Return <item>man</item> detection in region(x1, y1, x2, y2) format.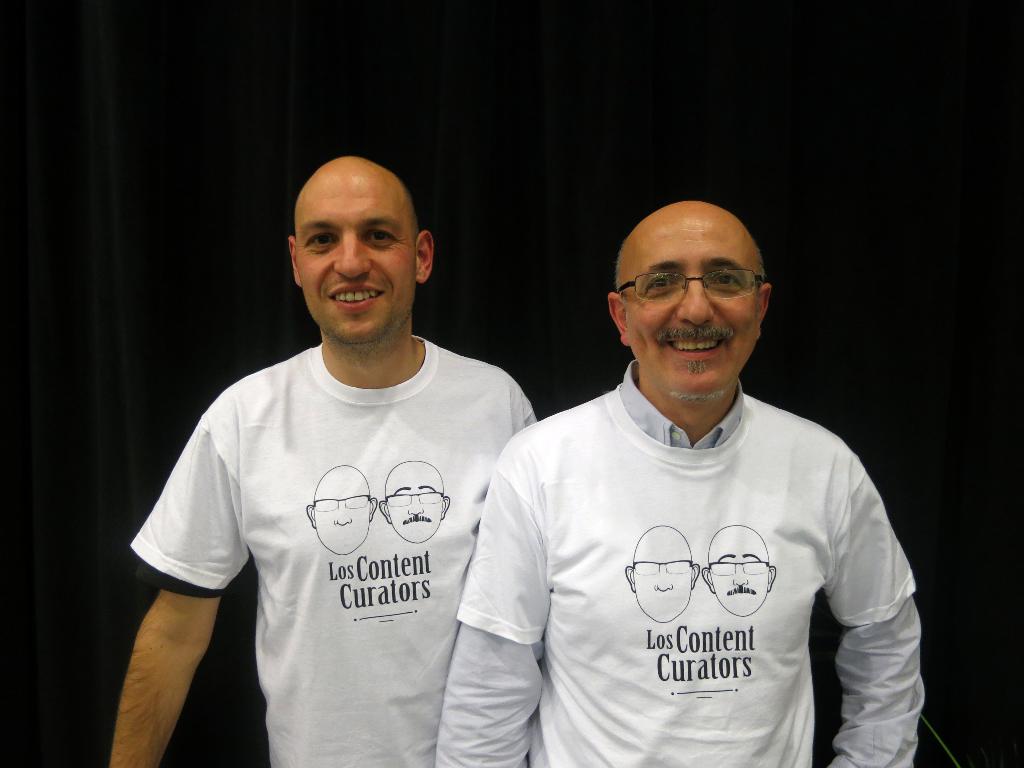
region(106, 157, 538, 767).
